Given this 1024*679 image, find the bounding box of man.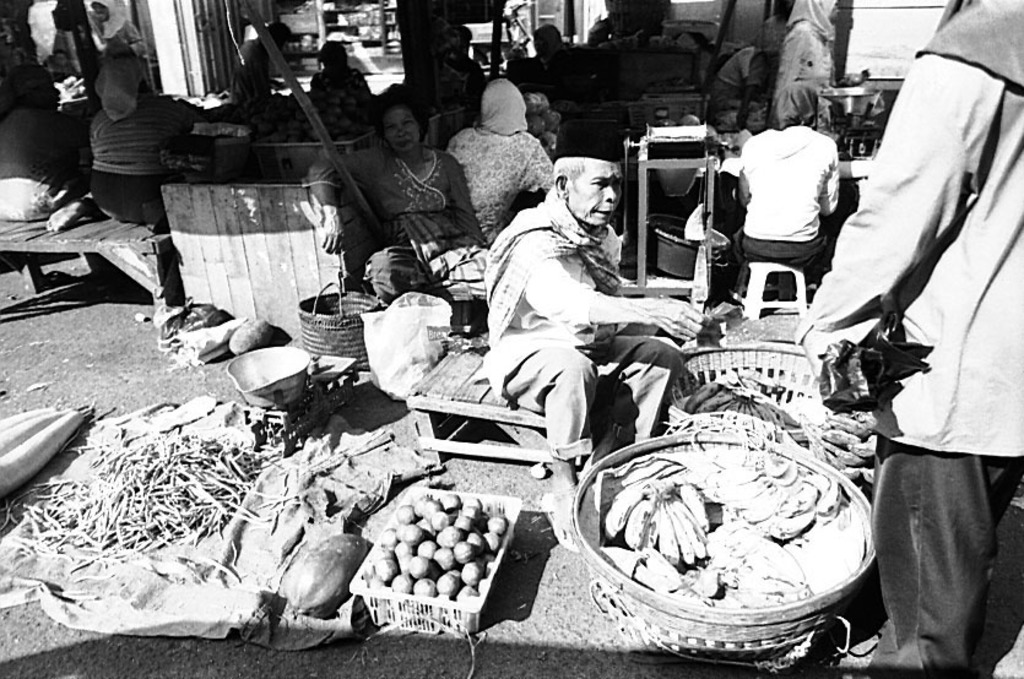
region(471, 136, 699, 494).
